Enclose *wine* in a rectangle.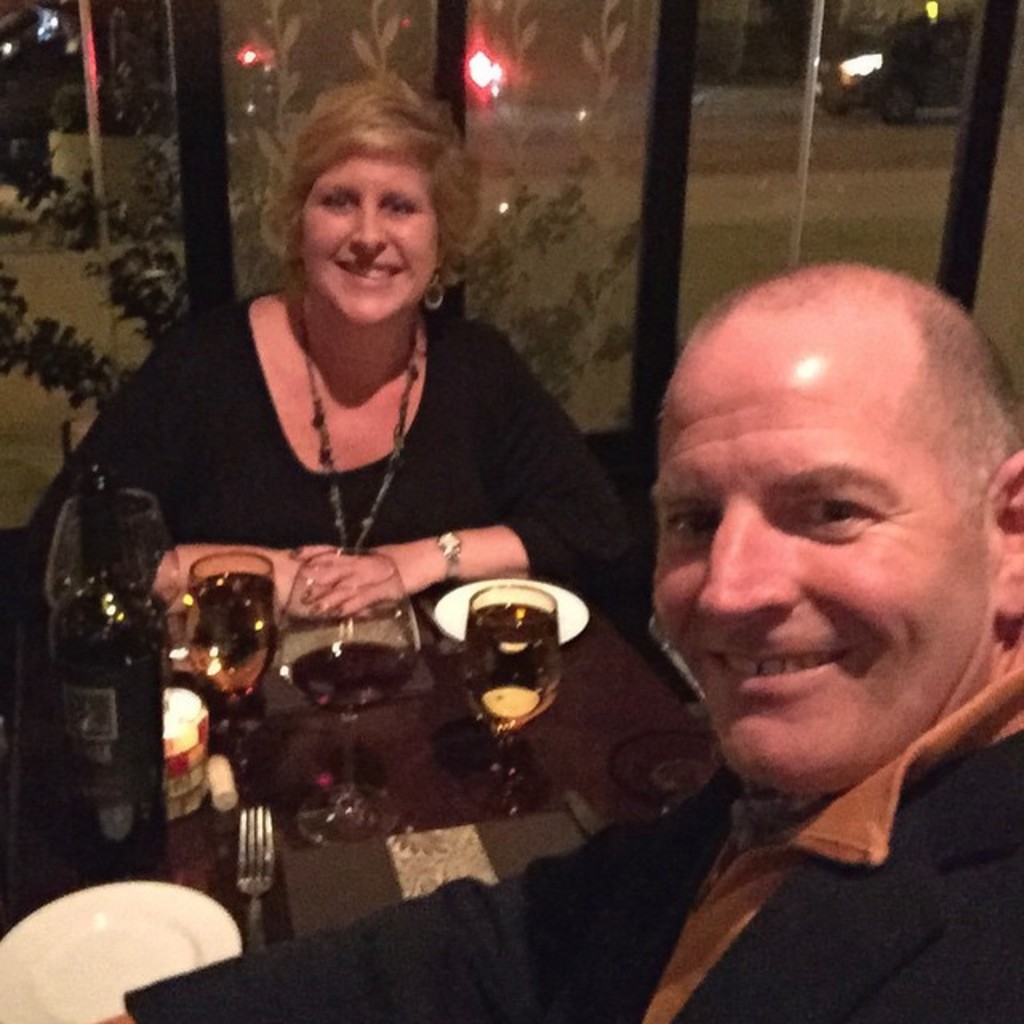
region(189, 570, 278, 710).
